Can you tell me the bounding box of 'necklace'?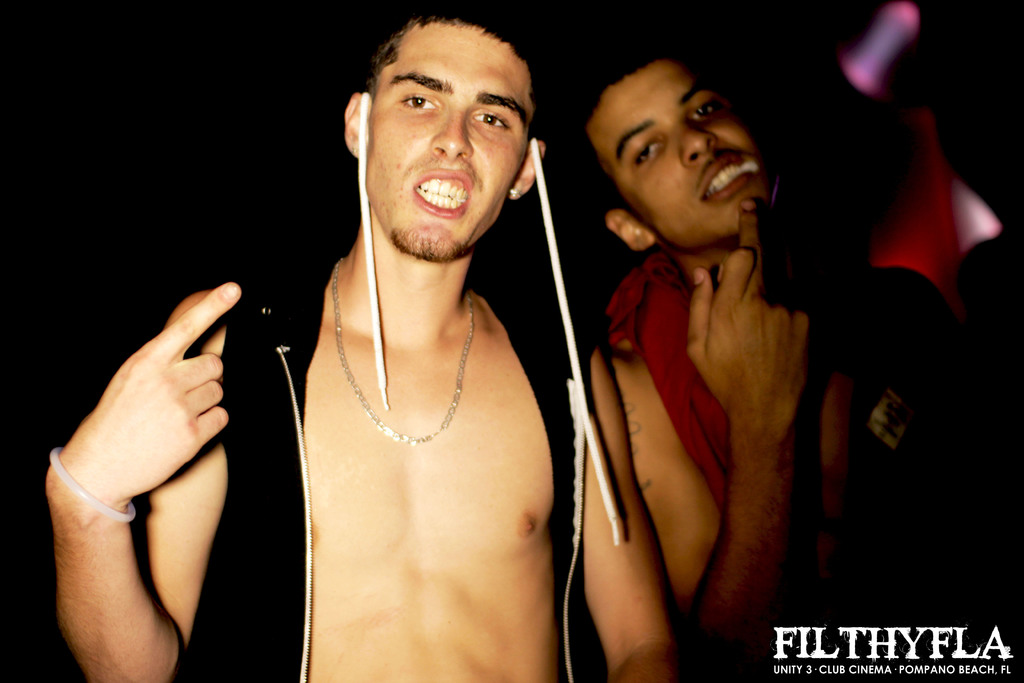
331,252,473,443.
